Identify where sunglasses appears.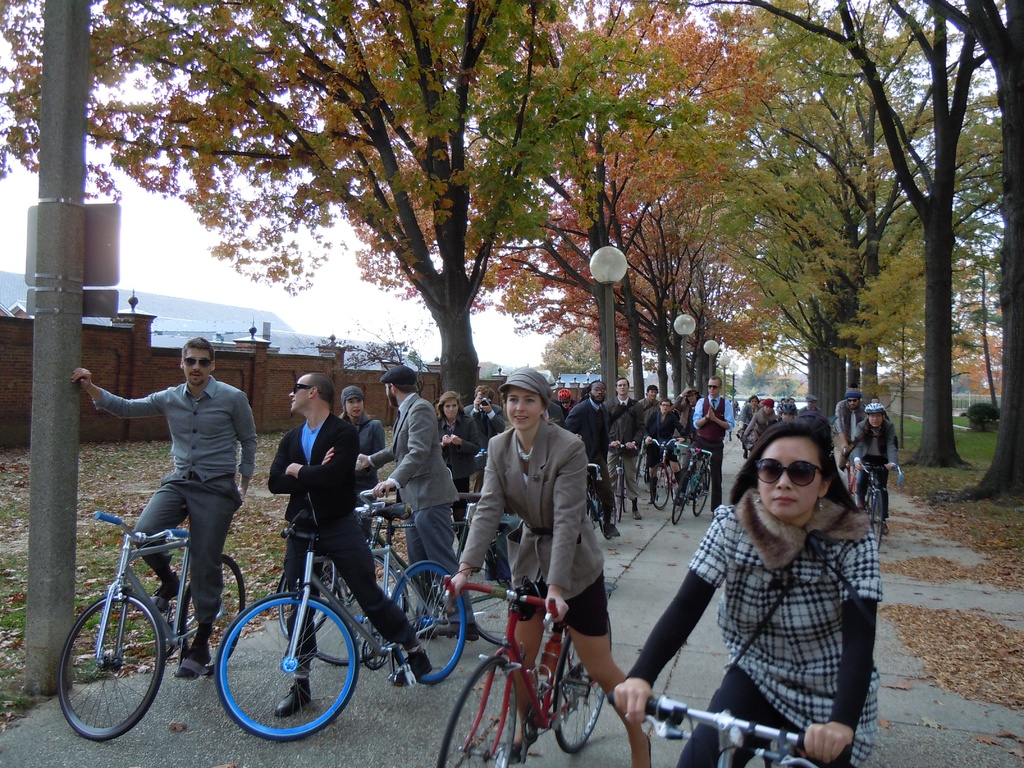
Appears at <bbox>185, 357, 216, 369</bbox>.
